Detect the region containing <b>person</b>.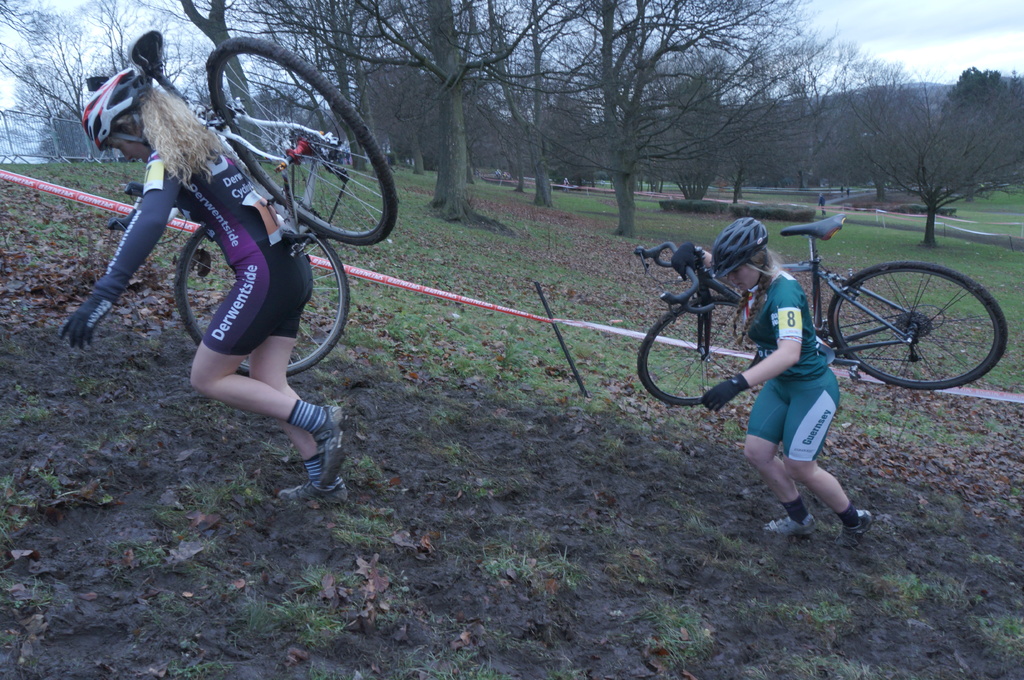
(61, 63, 351, 500).
